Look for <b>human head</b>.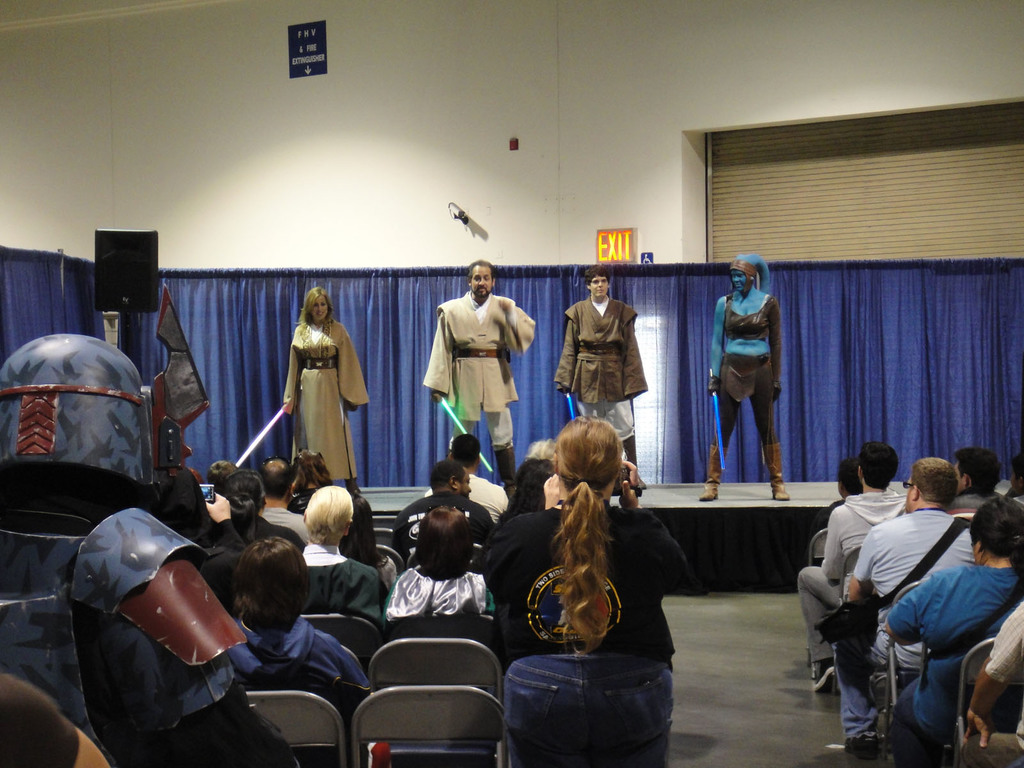
Found: detection(451, 433, 481, 470).
